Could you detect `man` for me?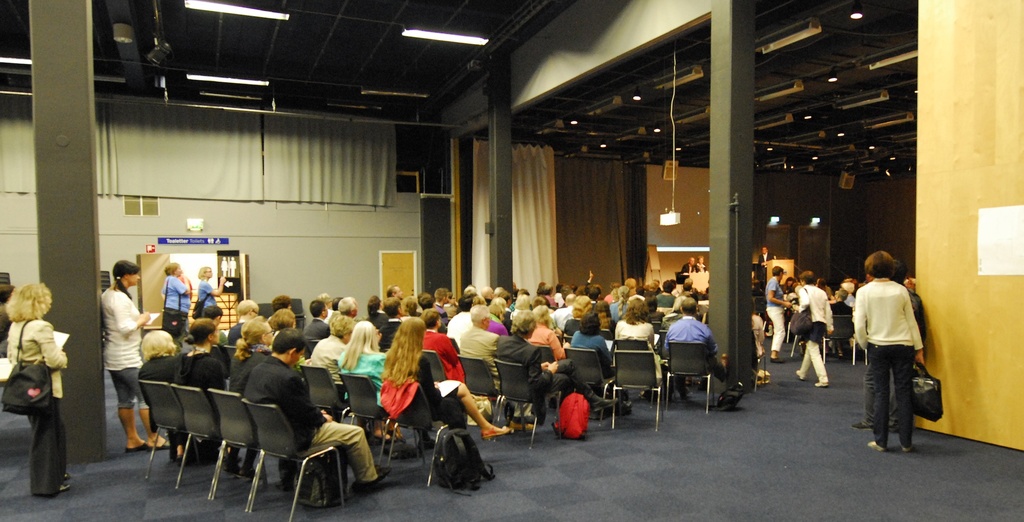
Detection result: [379, 294, 404, 344].
